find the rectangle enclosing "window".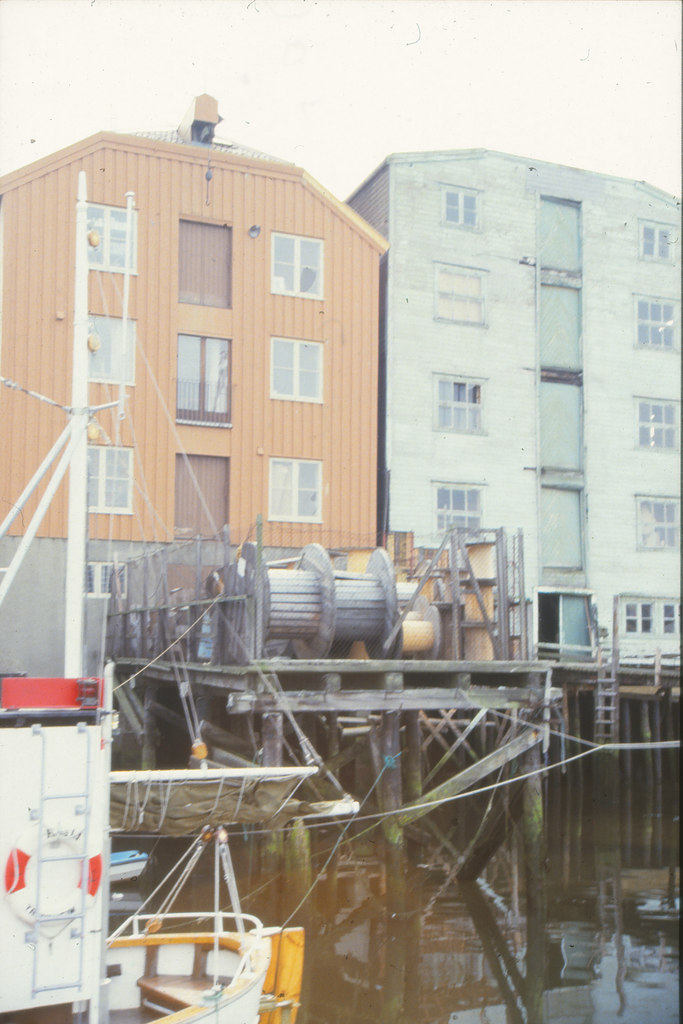
select_region(428, 374, 488, 438).
